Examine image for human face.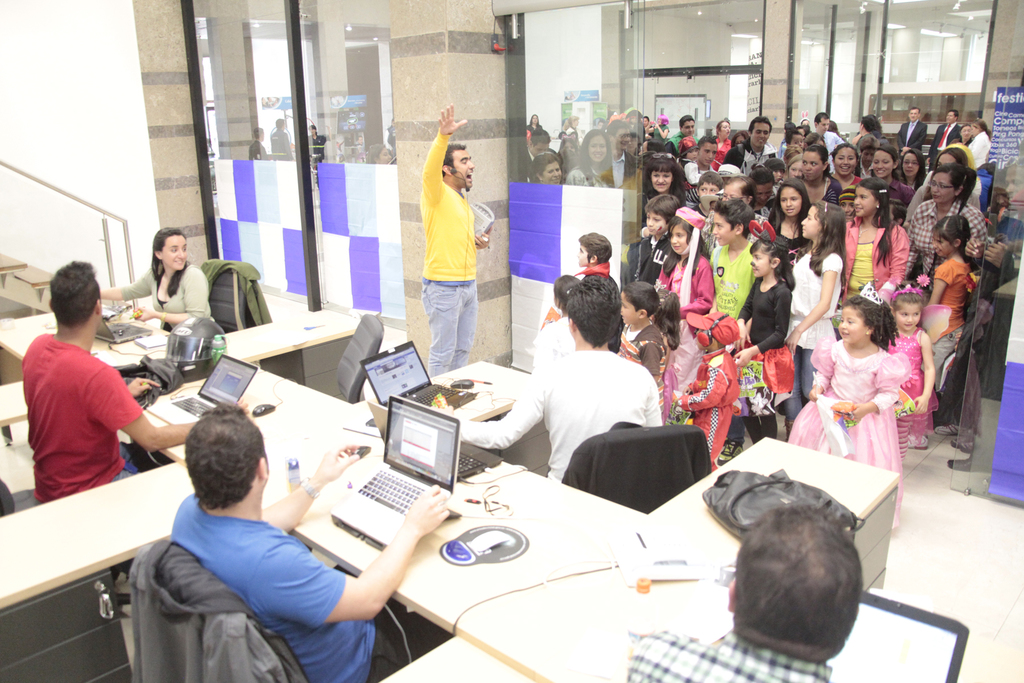
Examination result: Rect(670, 224, 686, 252).
